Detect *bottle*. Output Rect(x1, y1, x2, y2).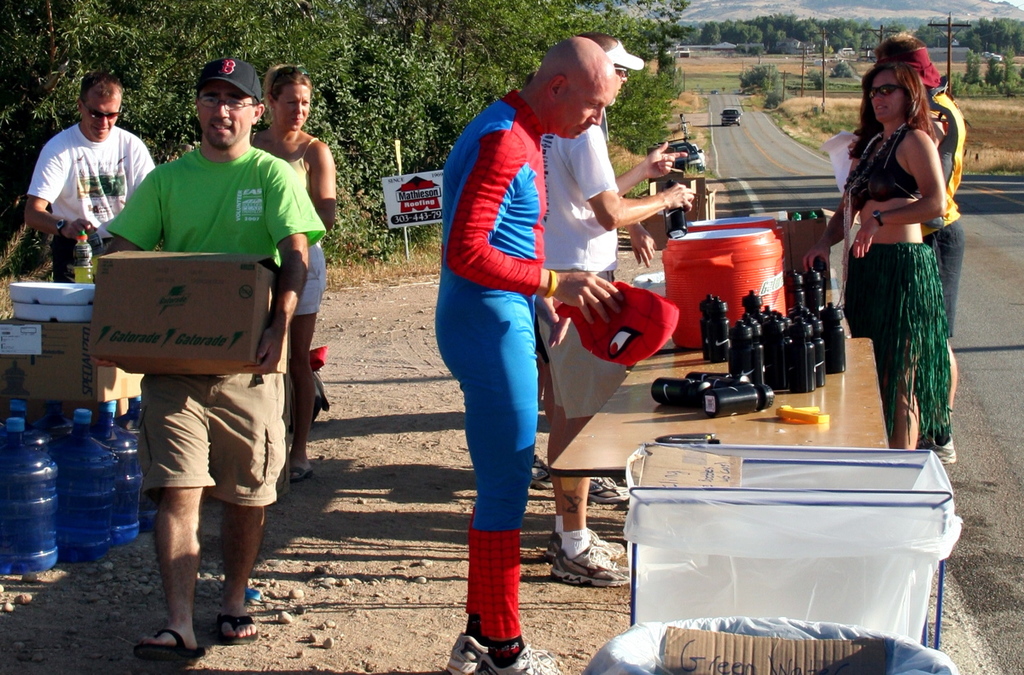
Rect(783, 316, 818, 395).
